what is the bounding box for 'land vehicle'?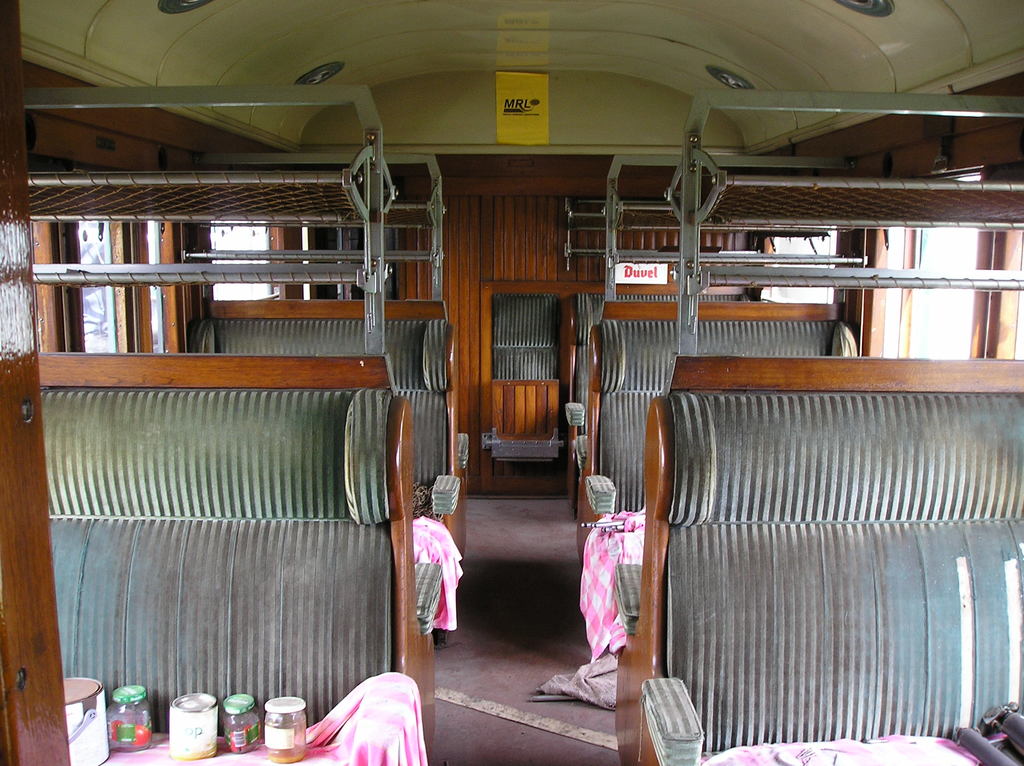
l=12, t=13, r=1019, b=765.
